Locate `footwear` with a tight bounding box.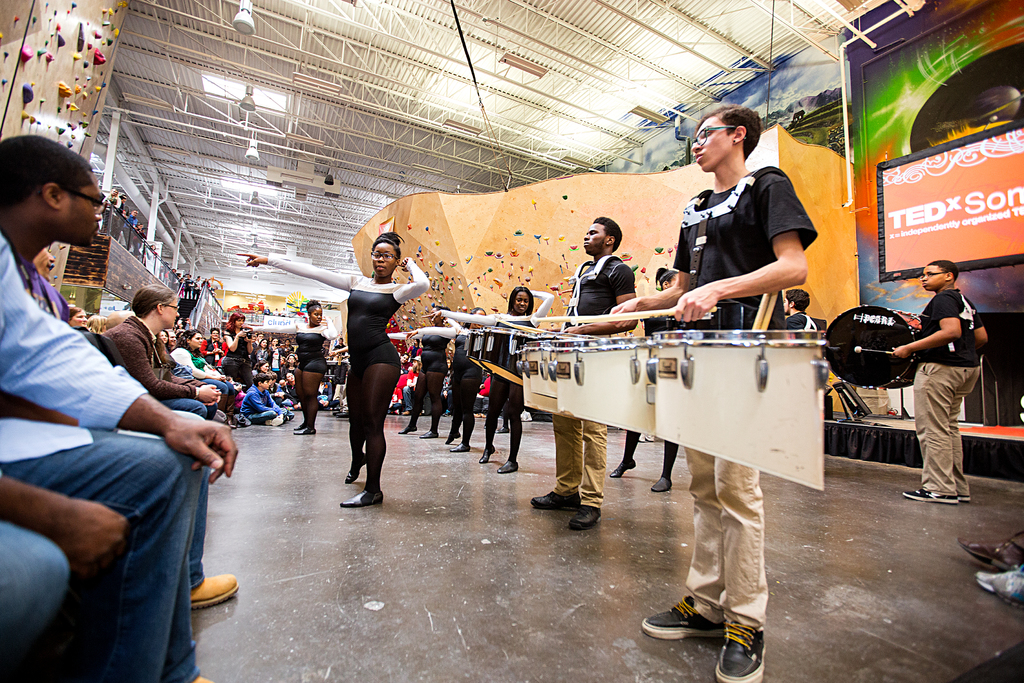
449:432:460:439.
